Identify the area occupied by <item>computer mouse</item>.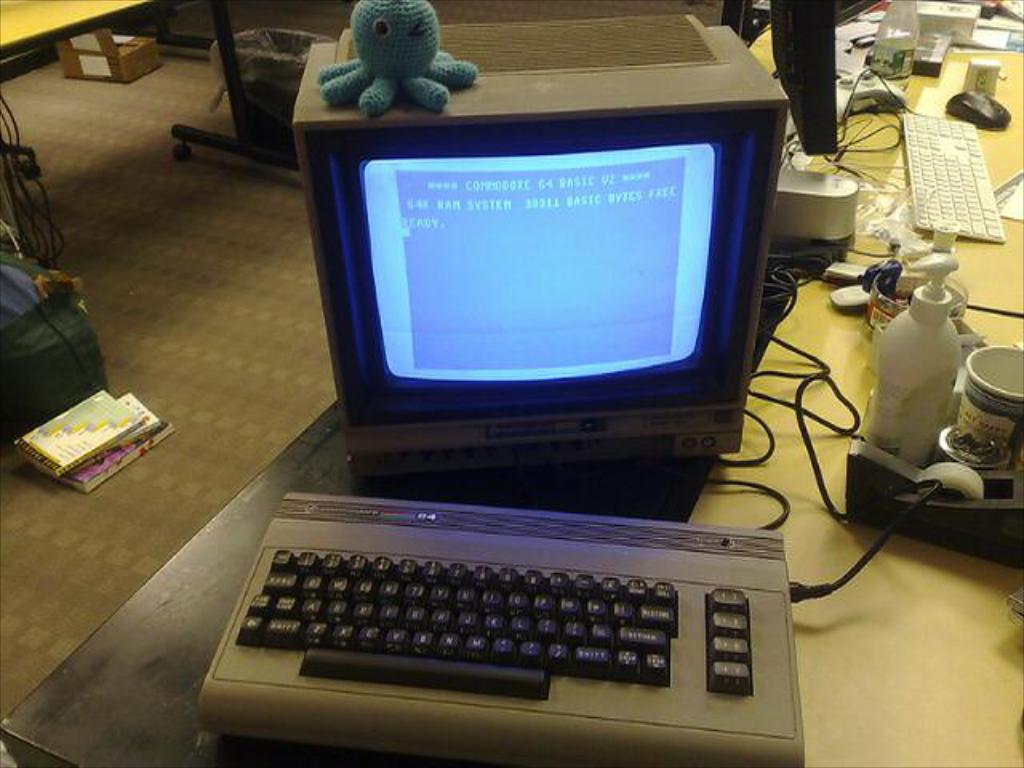
Area: bbox=(944, 86, 1011, 128).
